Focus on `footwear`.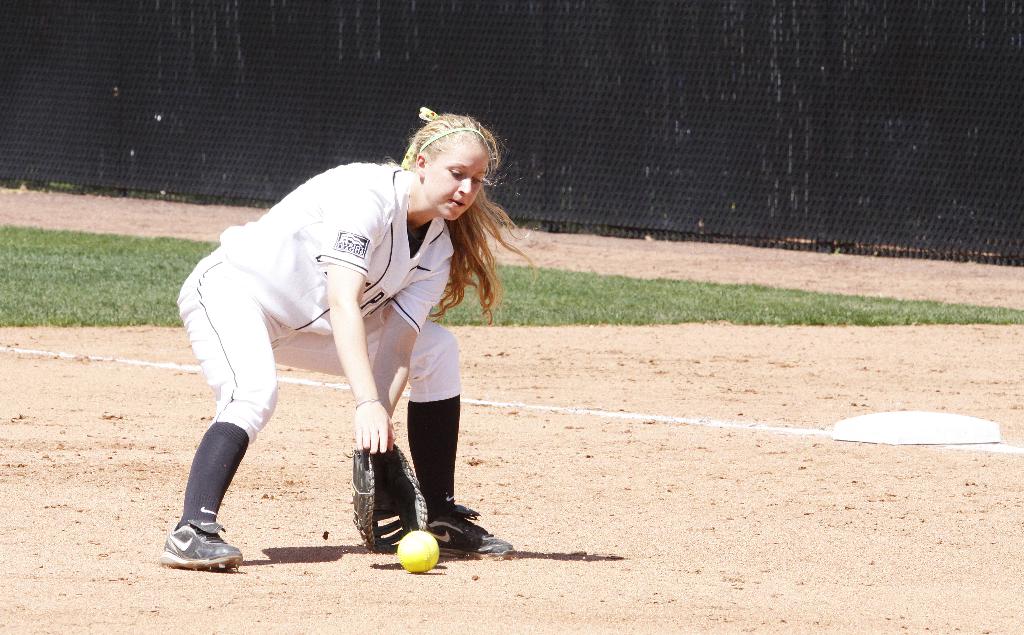
Focused at 164, 515, 236, 573.
